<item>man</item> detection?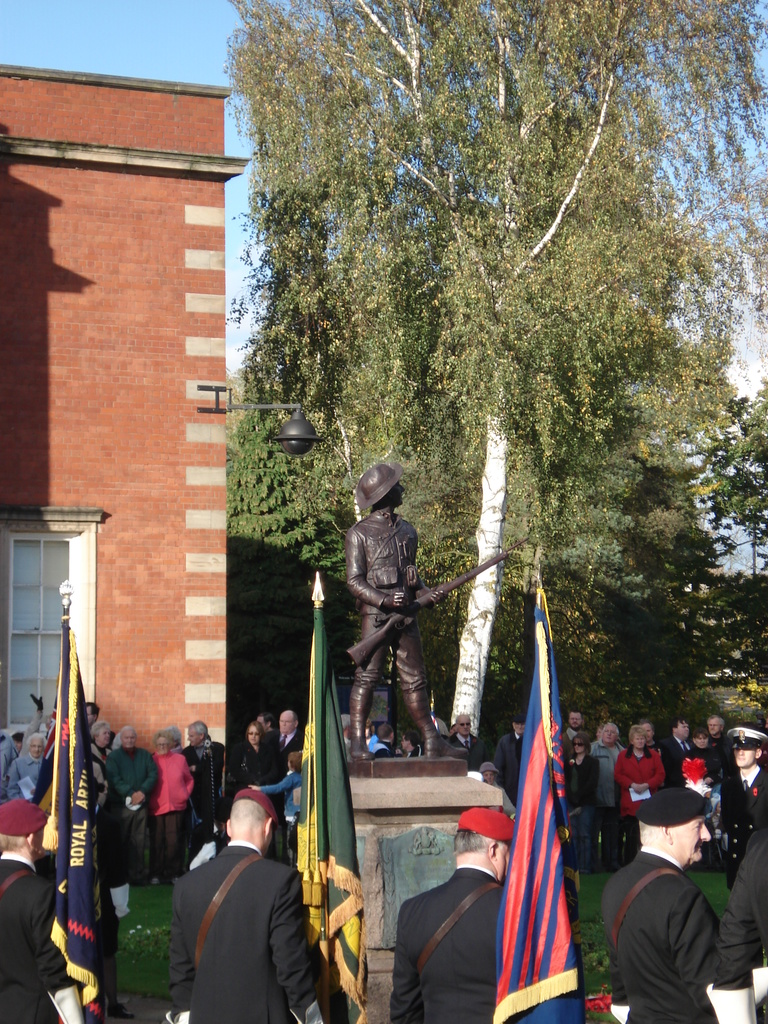
493/716/524/805
